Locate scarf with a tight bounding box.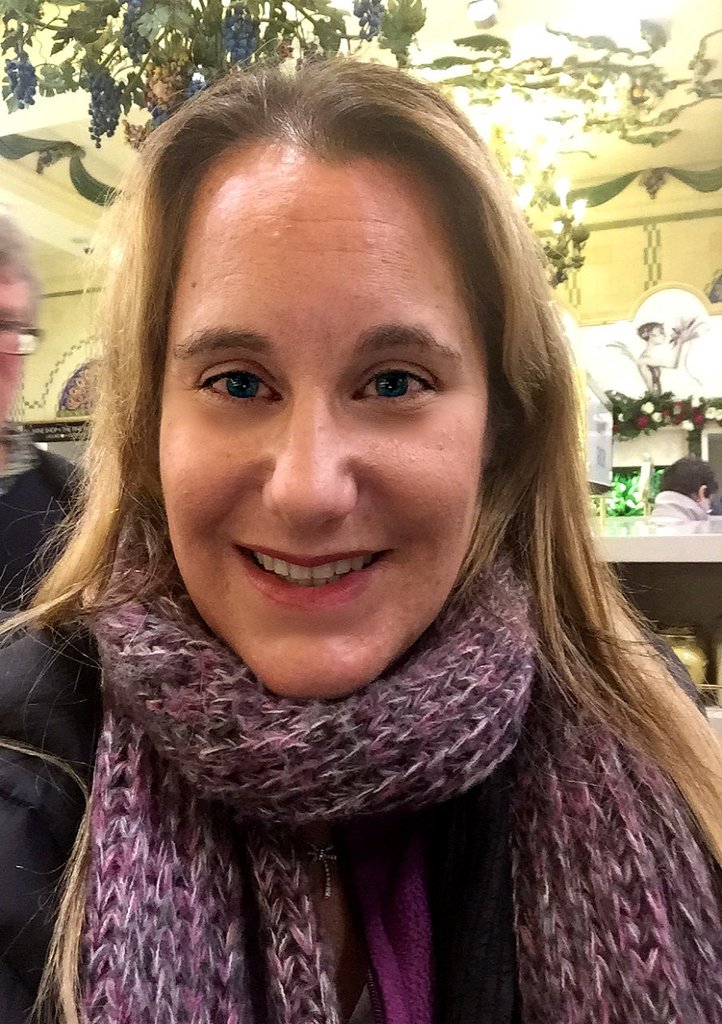
region(75, 543, 721, 1023).
